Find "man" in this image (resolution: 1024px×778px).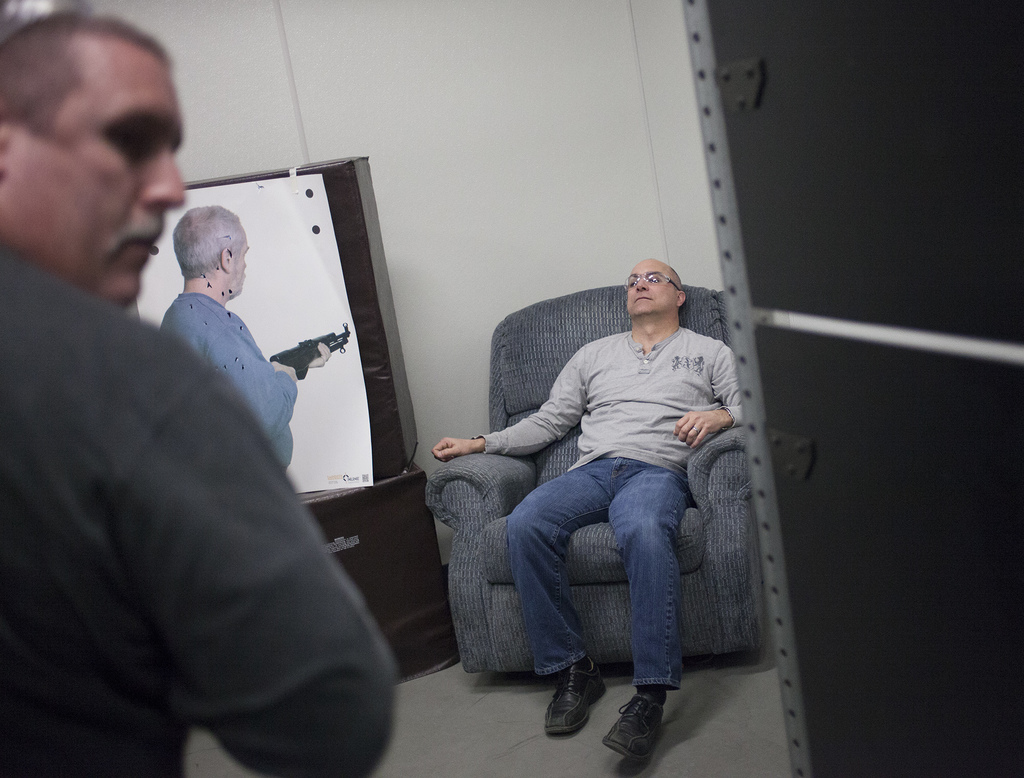
crop(0, 9, 398, 777).
